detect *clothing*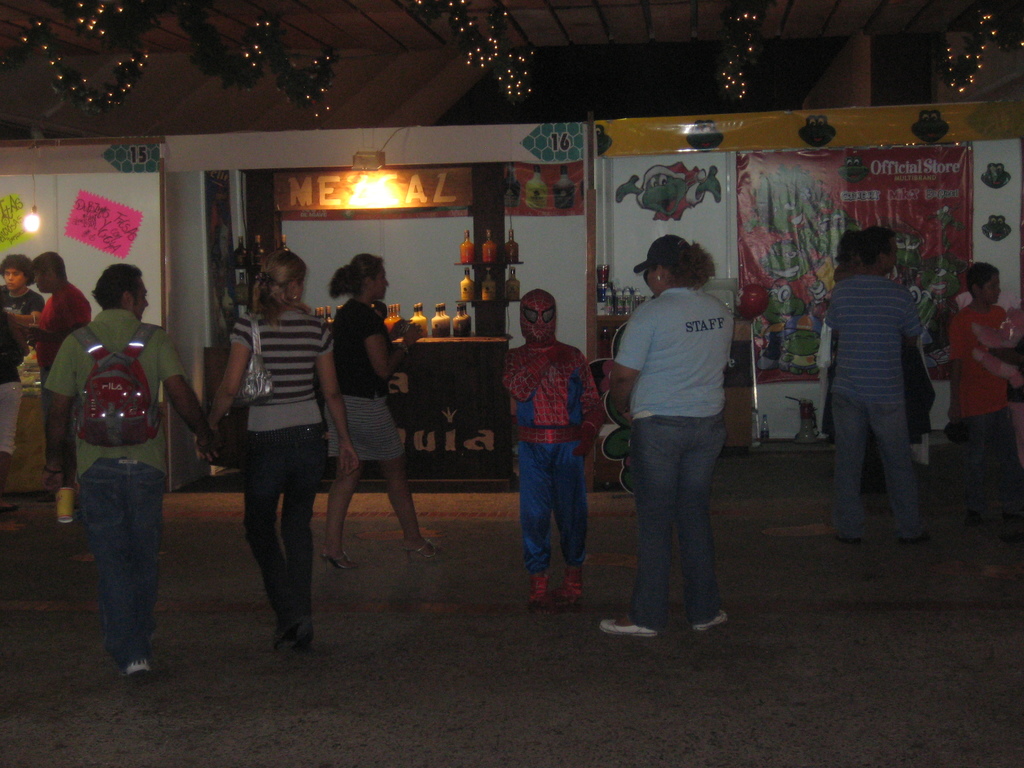
left=0, top=286, right=44, bottom=381
